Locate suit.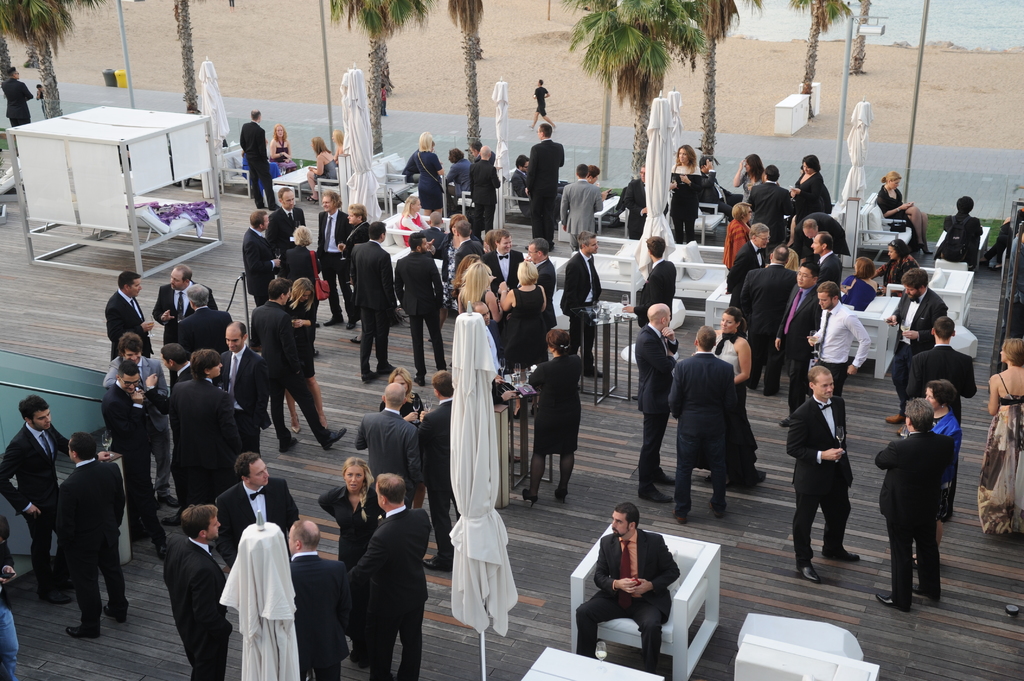
Bounding box: crop(0, 423, 68, 579).
